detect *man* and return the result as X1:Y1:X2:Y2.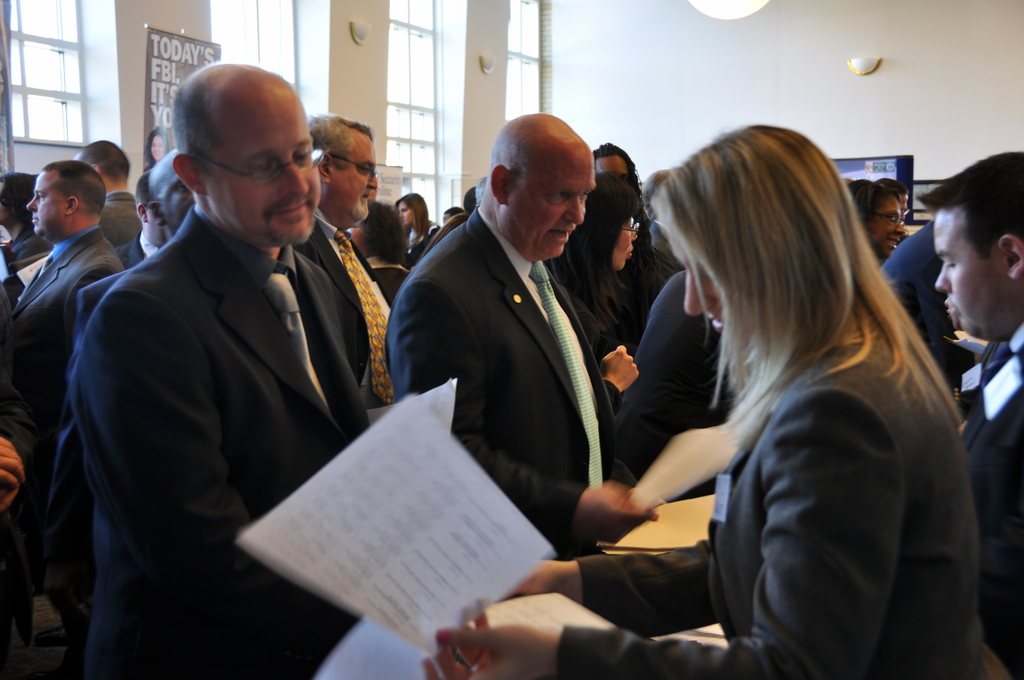
287:113:392:408.
